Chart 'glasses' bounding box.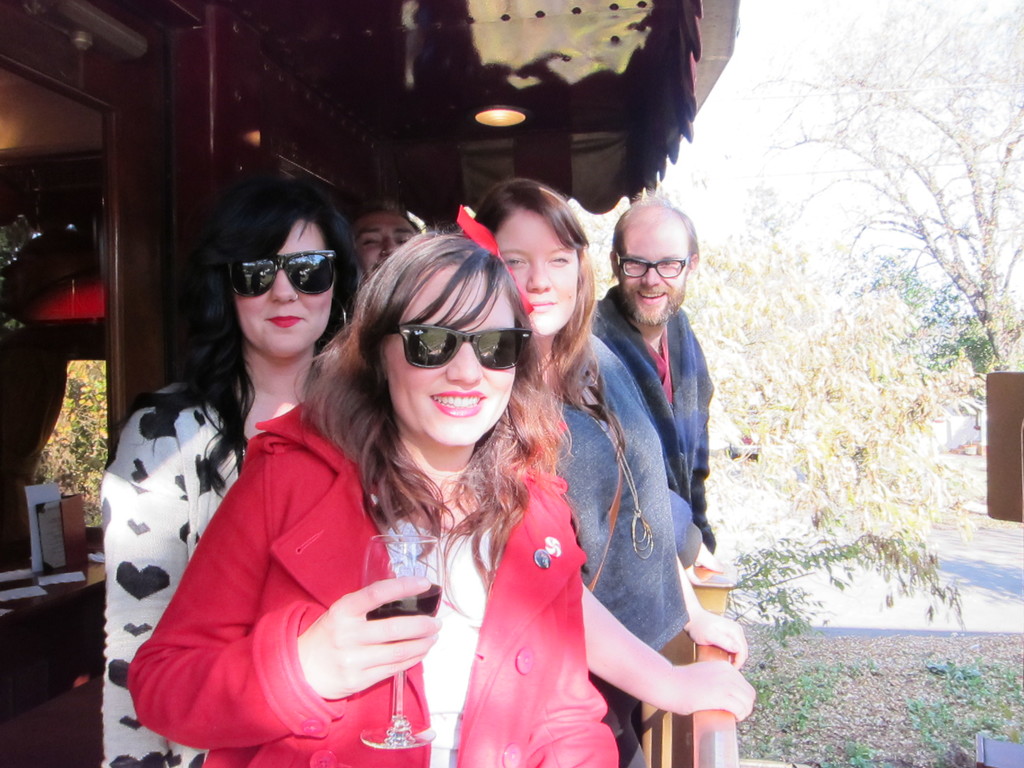
Charted: x1=394, y1=320, x2=538, y2=372.
